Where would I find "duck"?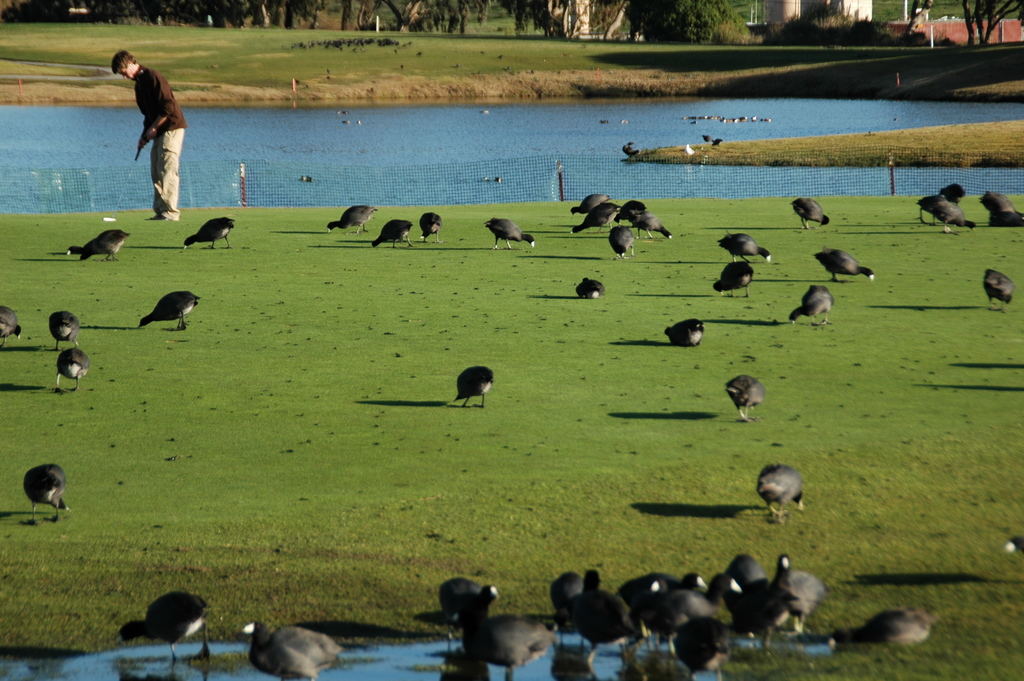
At [x1=55, y1=340, x2=88, y2=394].
